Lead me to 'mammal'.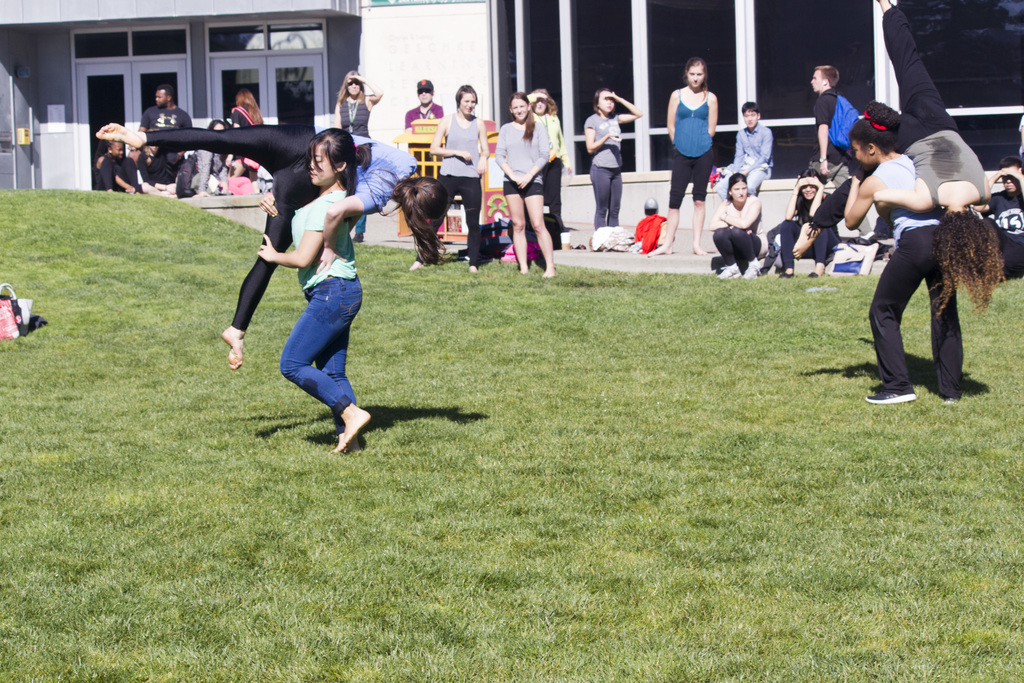
Lead to [223, 88, 268, 183].
